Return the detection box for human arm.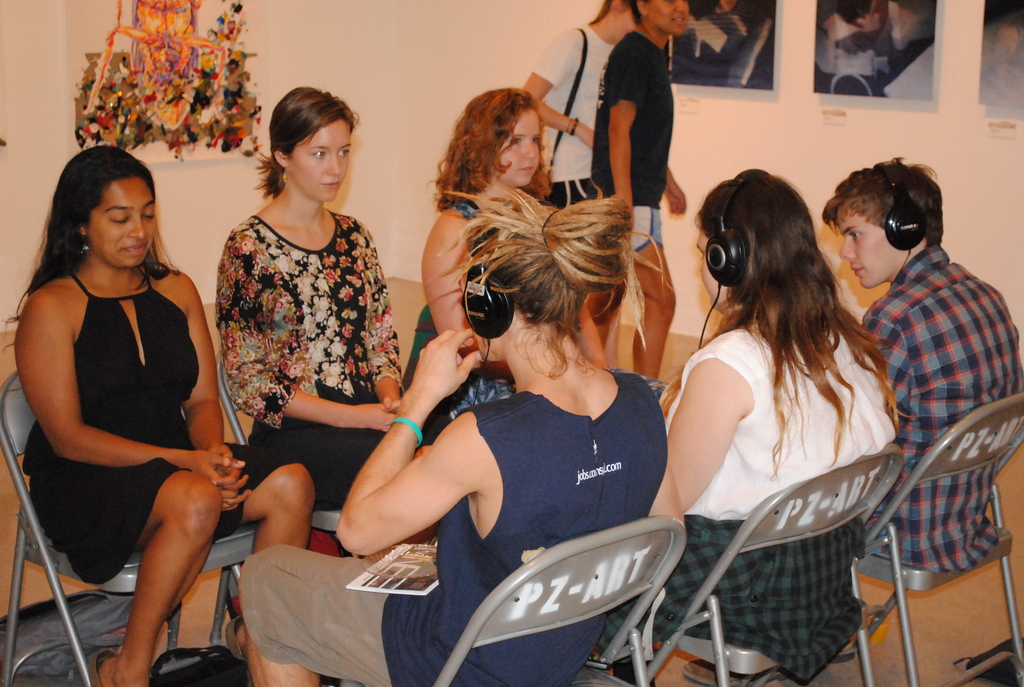
(326, 402, 500, 572).
